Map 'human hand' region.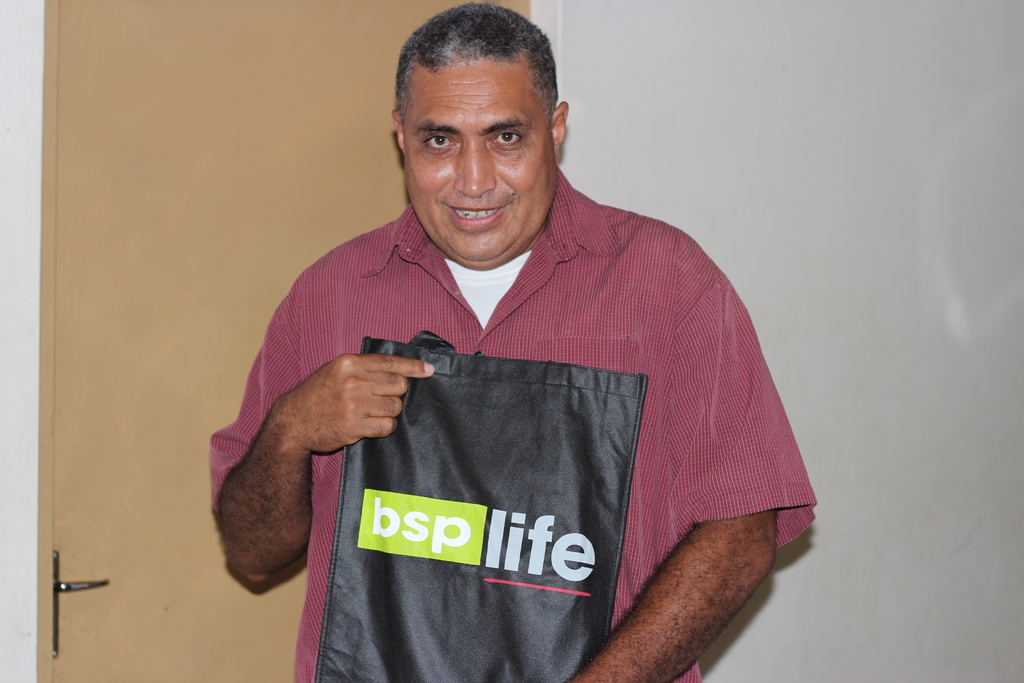
Mapped to bbox(273, 340, 436, 468).
